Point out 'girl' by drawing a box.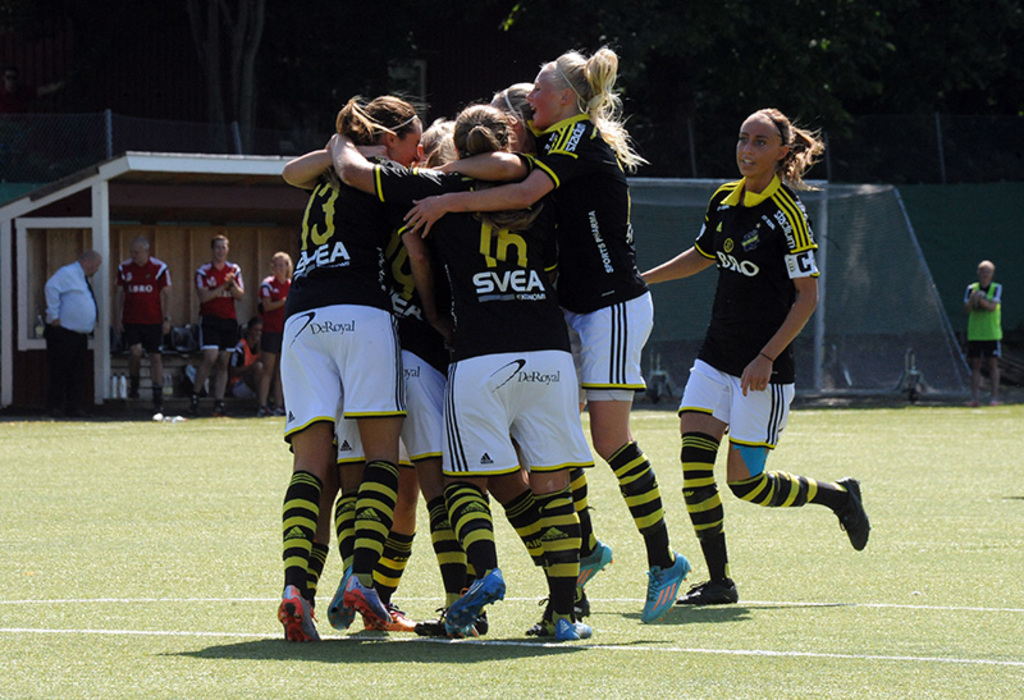
bbox(257, 250, 292, 422).
